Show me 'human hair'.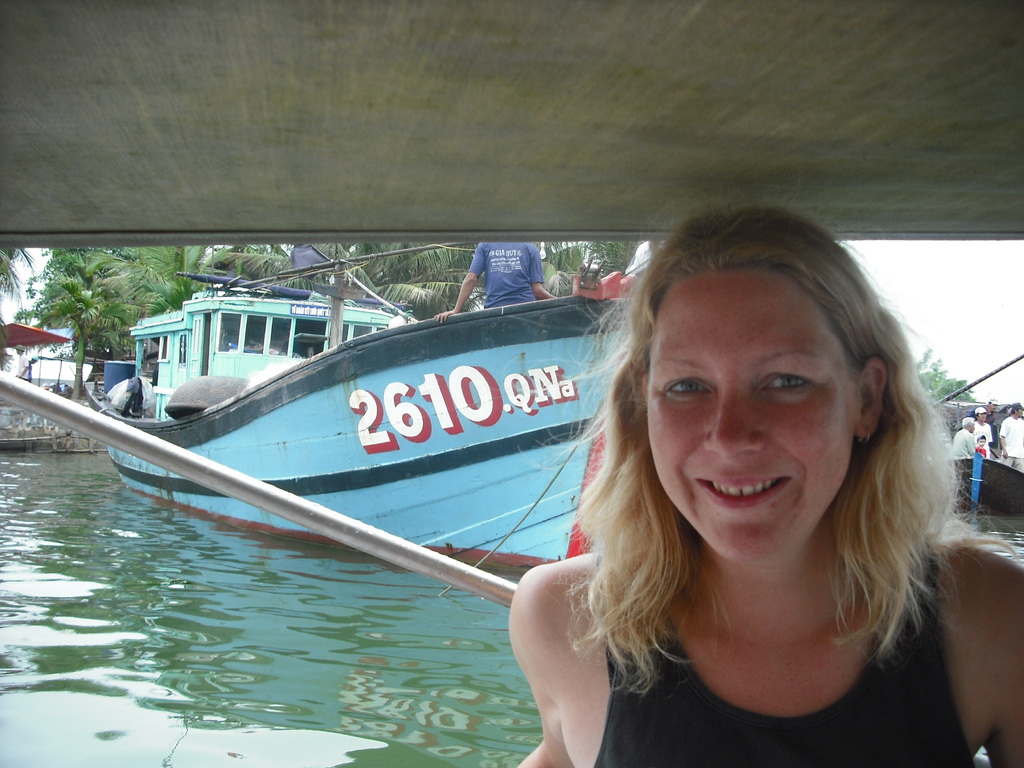
'human hair' is here: crop(563, 227, 944, 698).
